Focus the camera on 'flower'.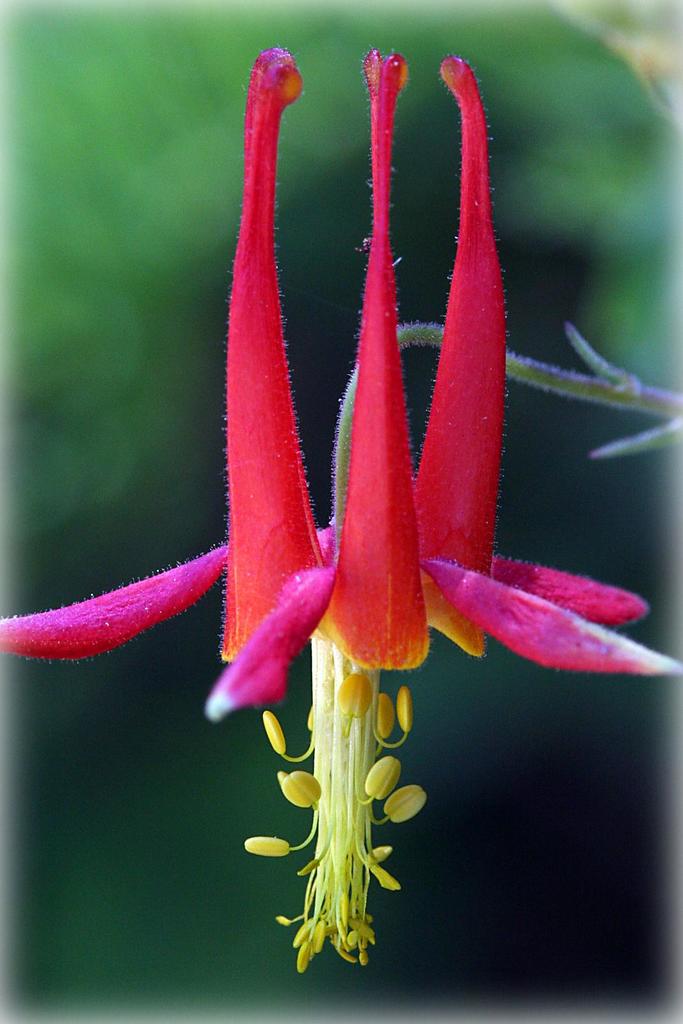
Focus region: [0,100,670,904].
